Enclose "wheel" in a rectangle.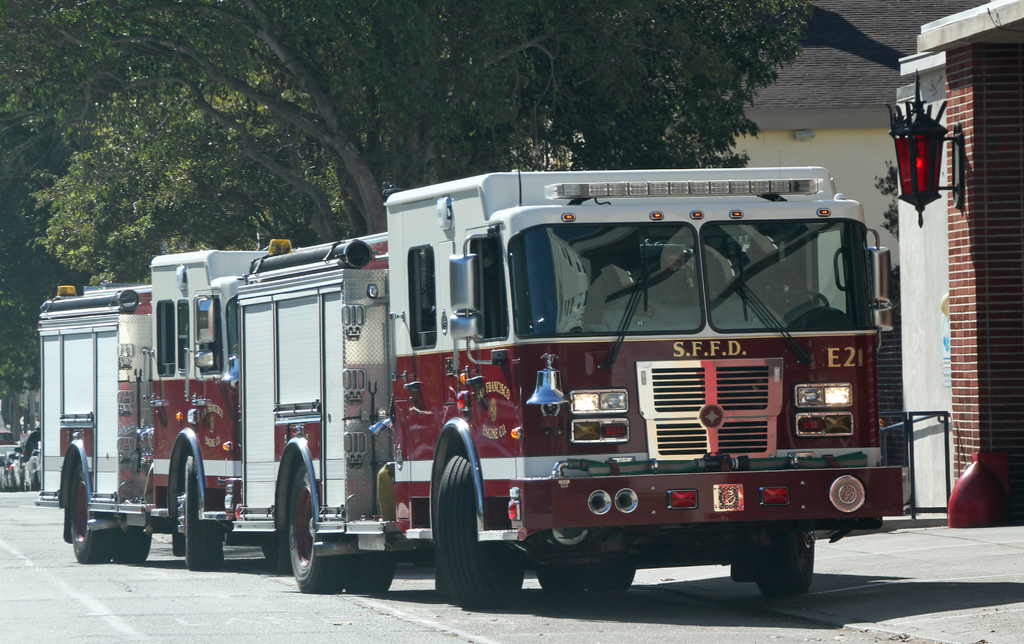
(x1=516, y1=549, x2=639, y2=600).
